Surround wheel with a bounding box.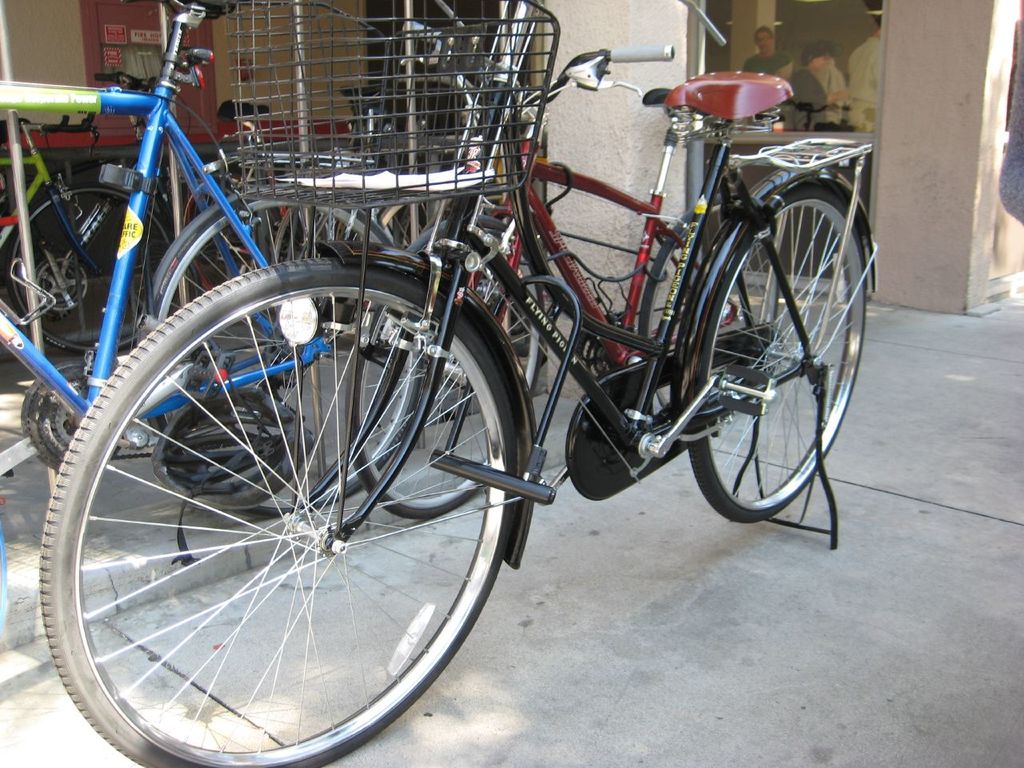
(left=4, top=186, right=188, bottom=362).
